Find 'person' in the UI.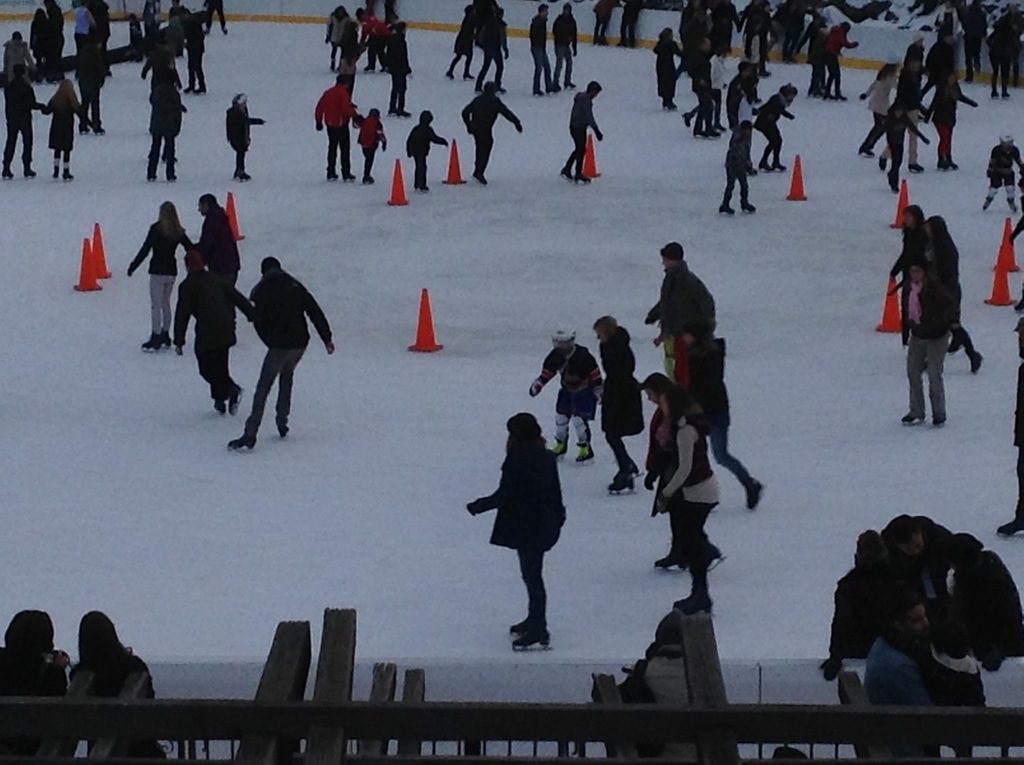
UI element at 719:117:760:215.
